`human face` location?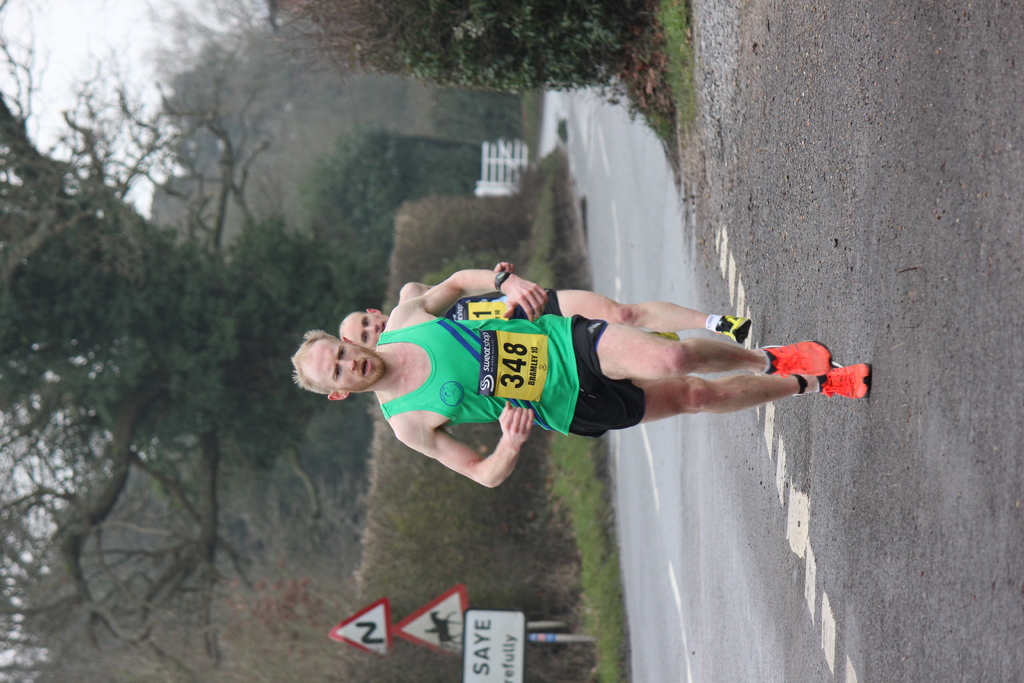
[x1=346, y1=314, x2=387, y2=344]
